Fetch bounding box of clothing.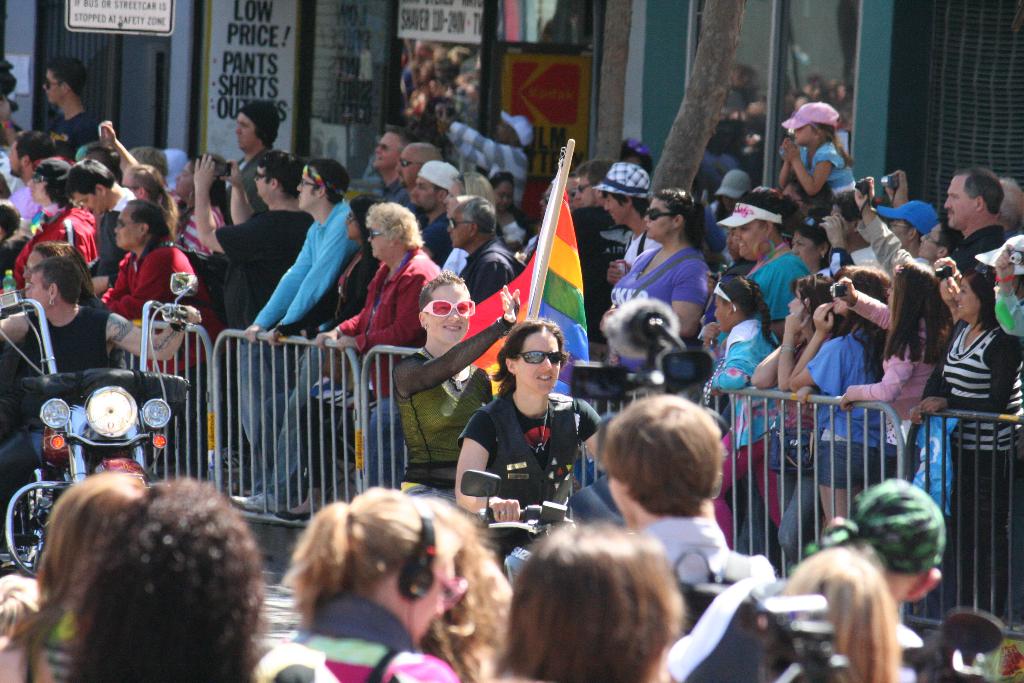
Bbox: <region>294, 592, 451, 682</region>.
